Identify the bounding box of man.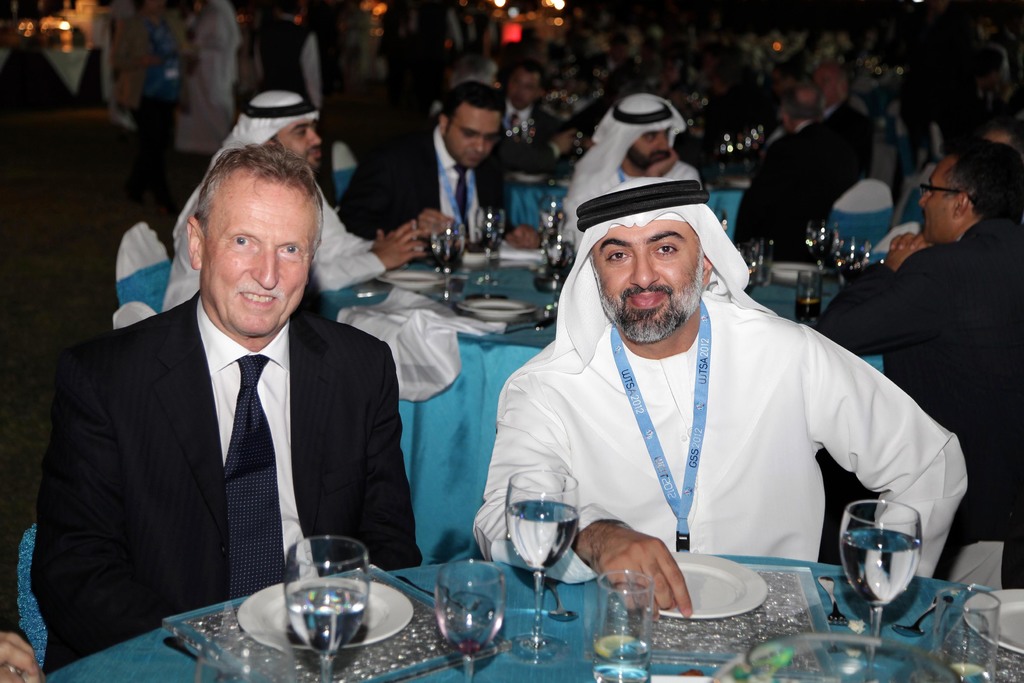
box=[495, 64, 560, 145].
